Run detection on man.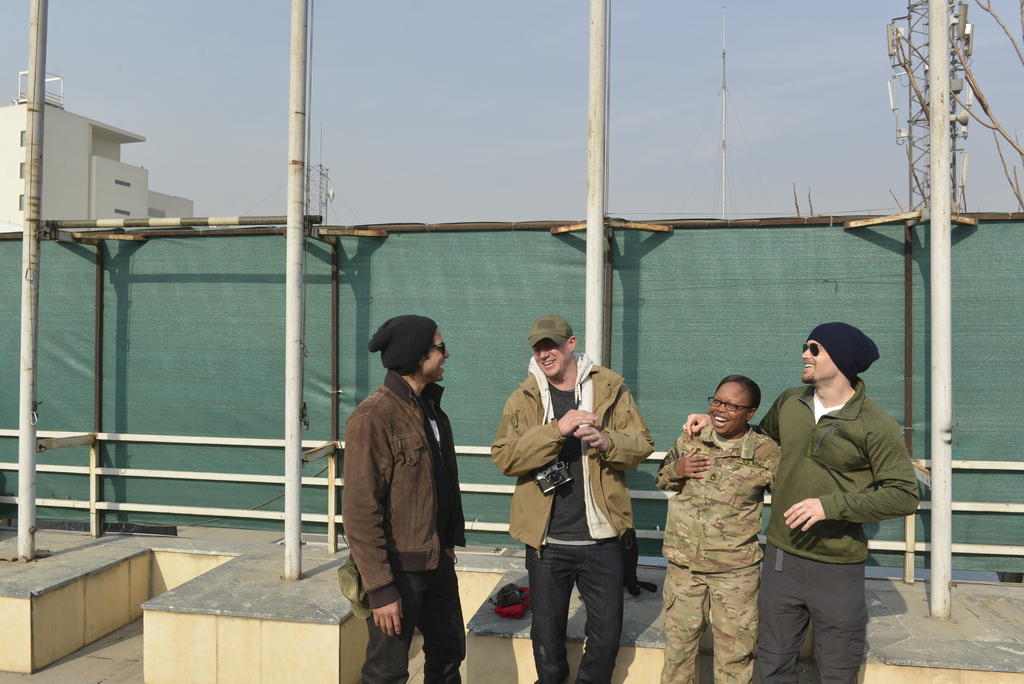
Result: <box>490,308,656,683</box>.
